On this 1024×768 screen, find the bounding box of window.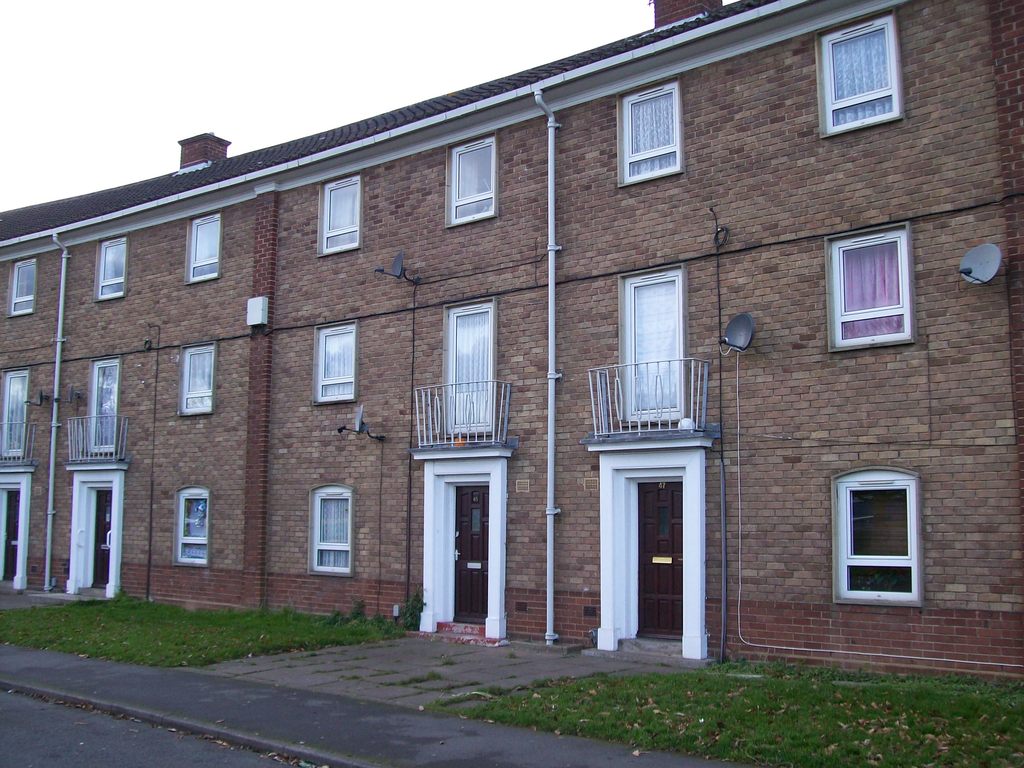
Bounding box: box=[9, 260, 39, 316].
